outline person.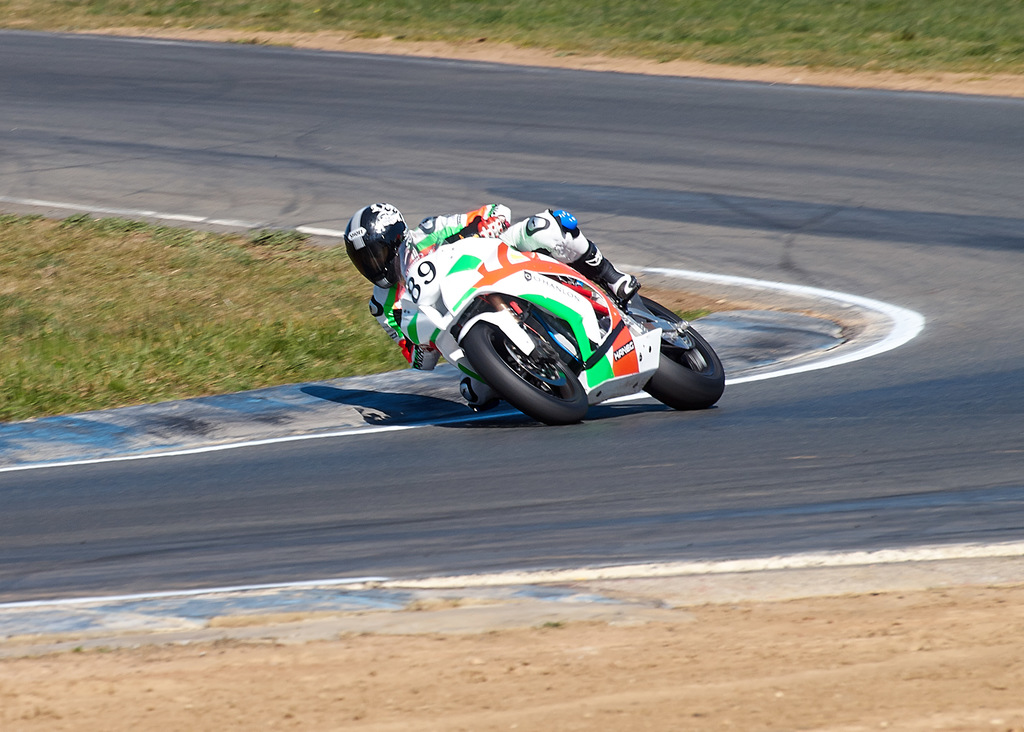
Outline: <region>342, 202, 639, 409</region>.
